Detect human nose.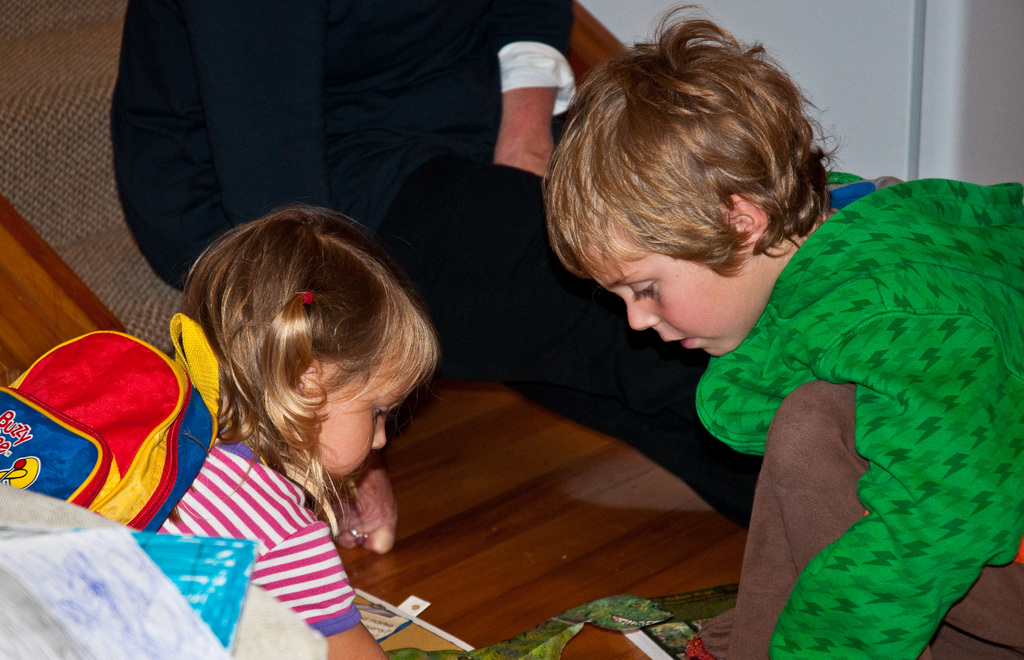
Detected at box(622, 291, 662, 333).
